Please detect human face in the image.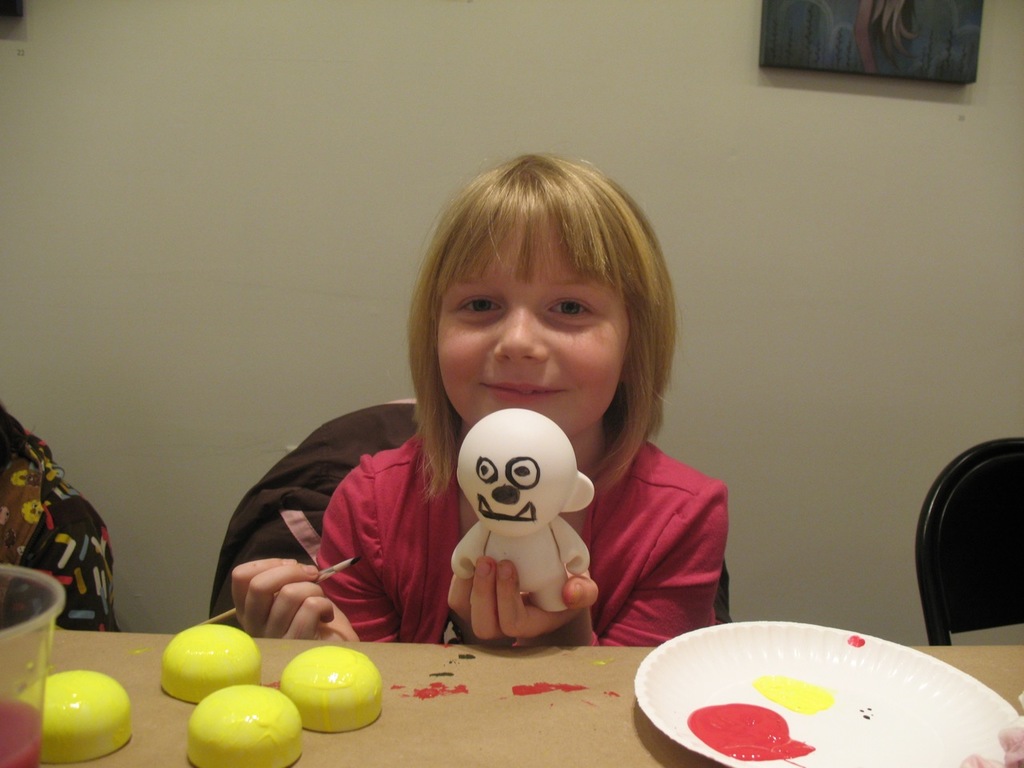
[x1=436, y1=216, x2=627, y2=442].
